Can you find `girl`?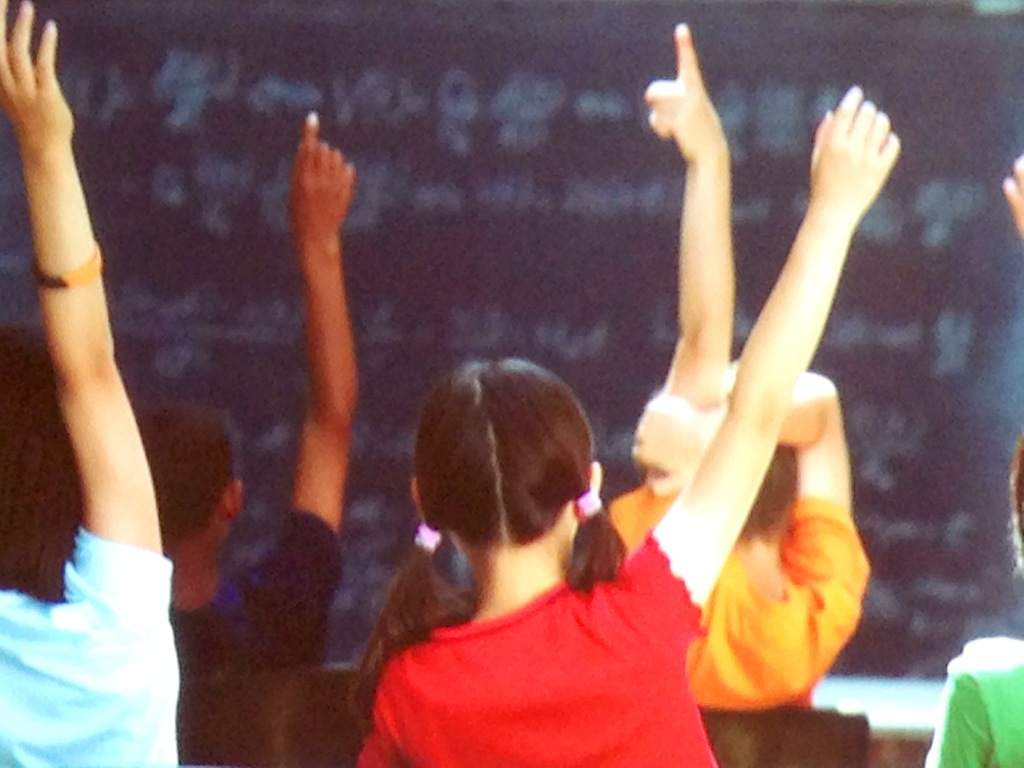
Yes, bounding box: [346,86,901,767].
